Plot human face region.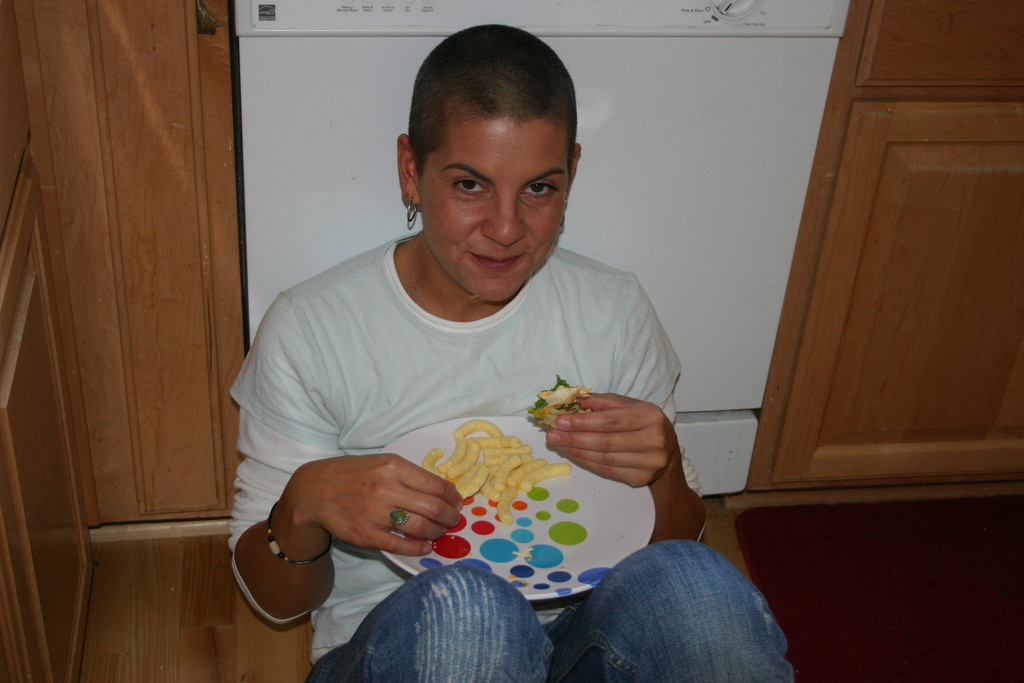
Plotted at {"x1": 422, "y1": 115, "x2": 562, "y2": 302}.
